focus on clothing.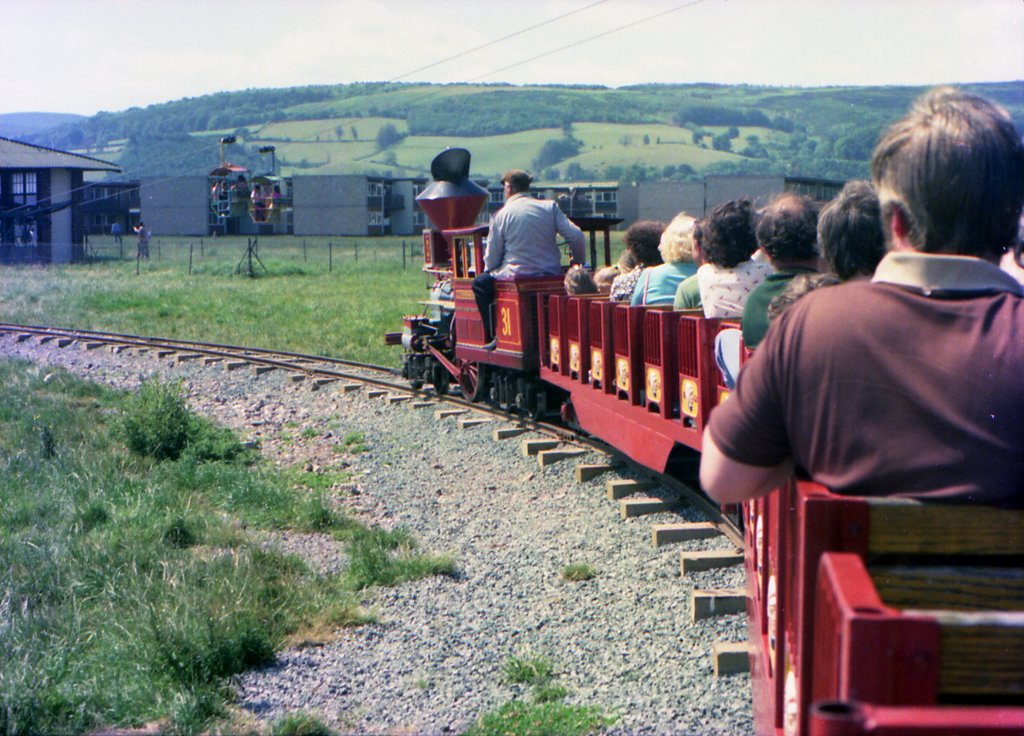
Focused at Rect(113, 221, 122, 245).
